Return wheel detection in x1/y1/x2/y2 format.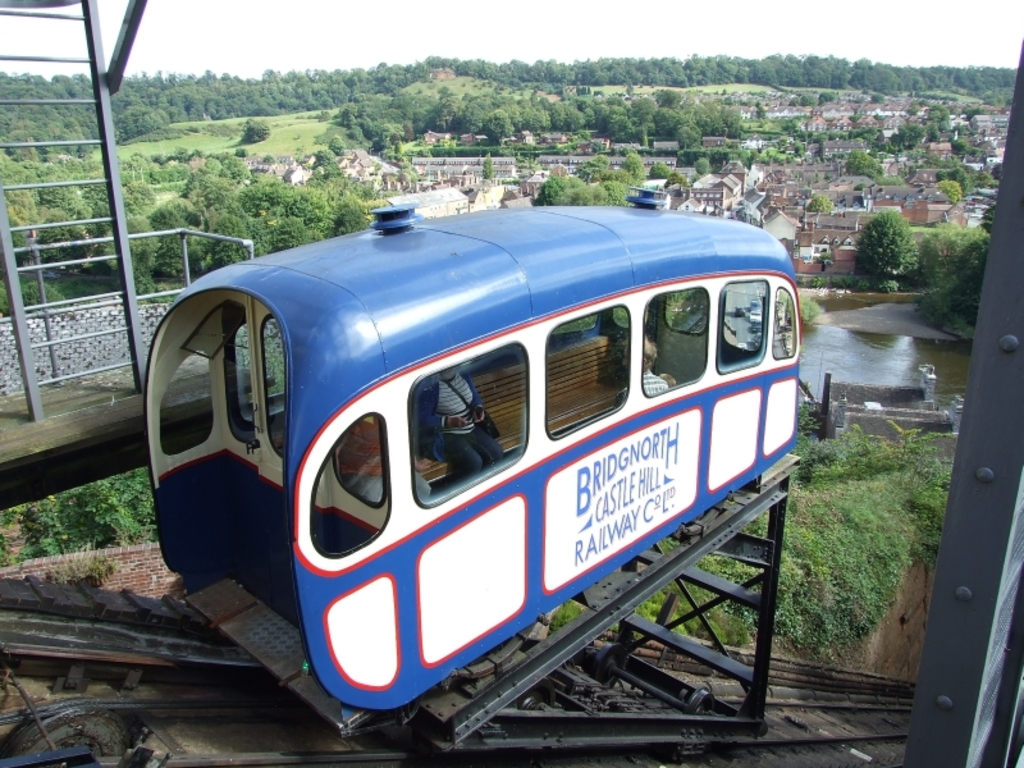
9/696/132/760.
